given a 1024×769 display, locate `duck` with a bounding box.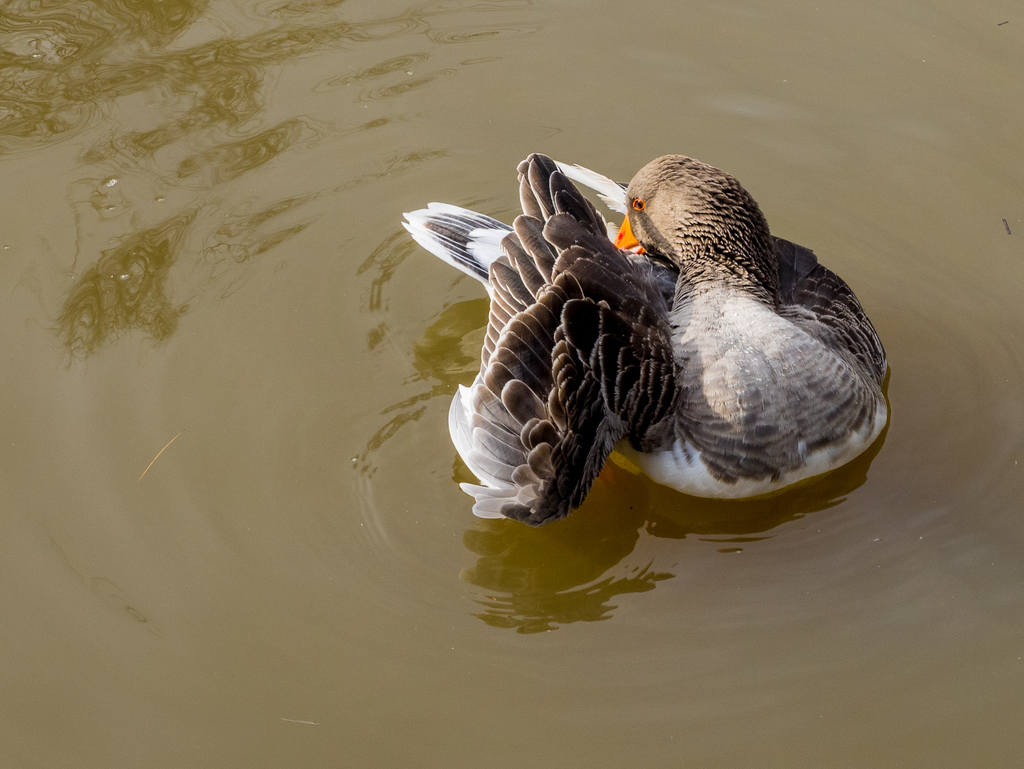
Located: x1=392, y1=156, x2=893, y2=524.
